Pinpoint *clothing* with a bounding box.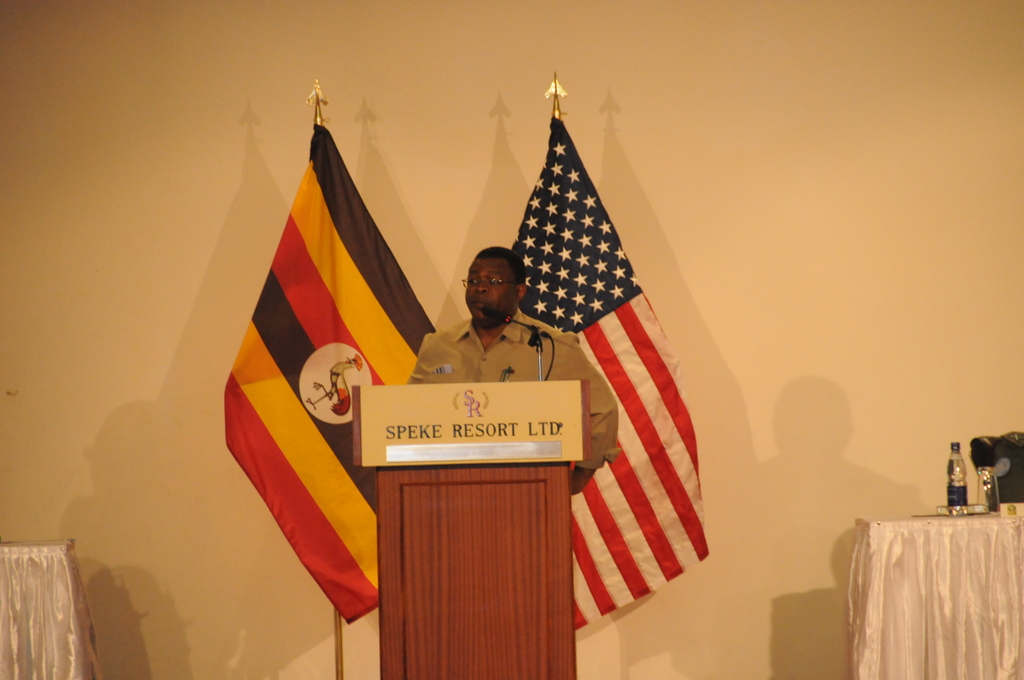
[408,309,627,473].
